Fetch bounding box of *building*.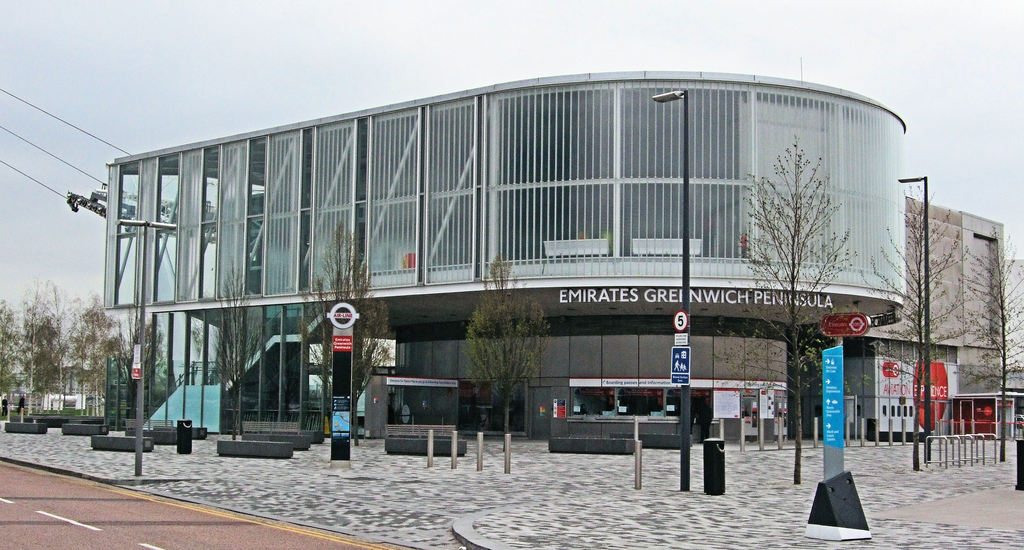
Bbox: bbox=[918, 203, 1023, 451].
